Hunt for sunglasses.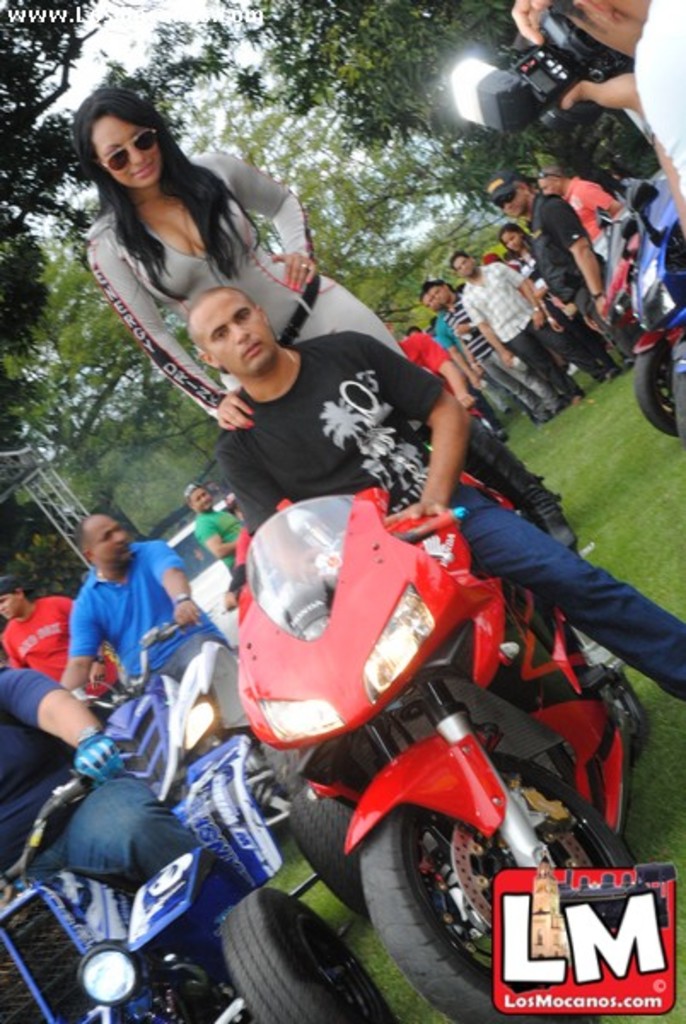
Hunted down at rect(94, 131, 162, 181).
